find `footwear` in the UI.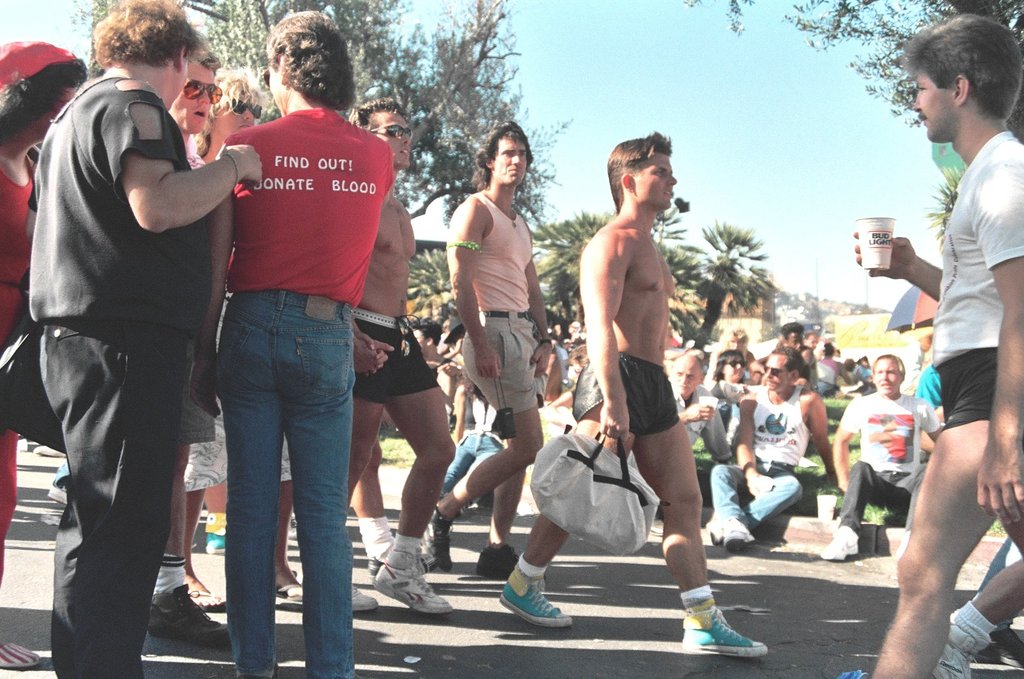
UI element at <box>974,628,1023,667</box>.
